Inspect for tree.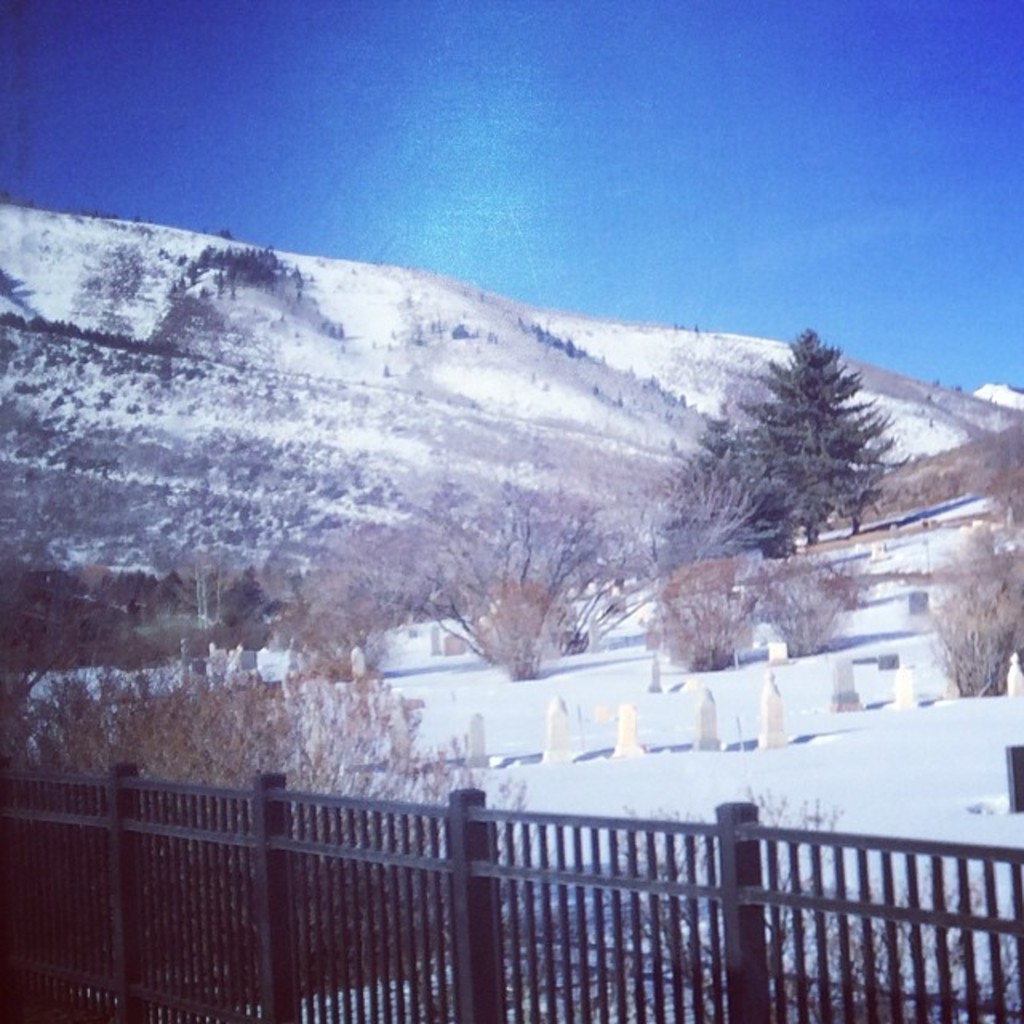
Inspection: (left=0, top=661, right=538, bottom=1013).
